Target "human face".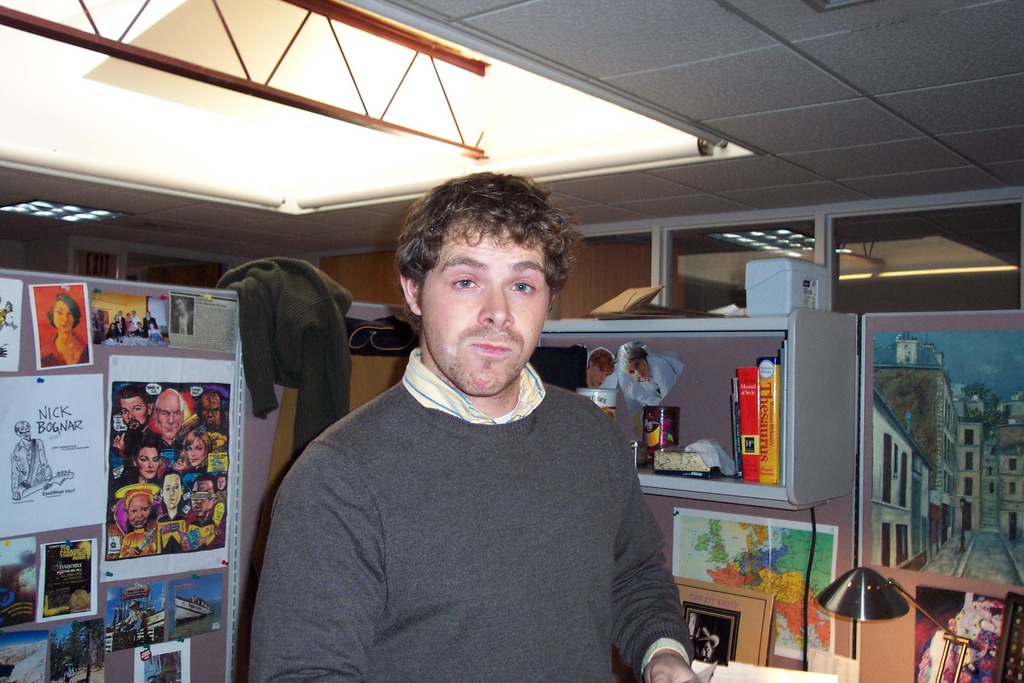
Target region: [x1=632, y1=360, x2=649, y2=377].
